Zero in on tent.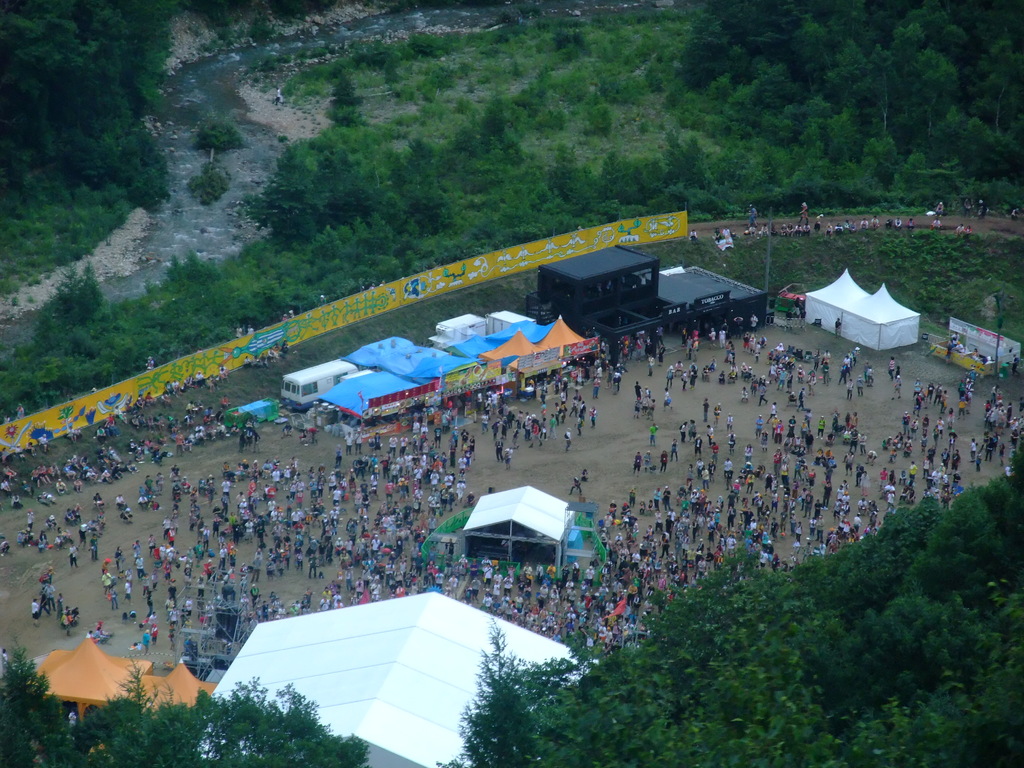
Zeroed in: bbox(35, 637, 186, 696).
